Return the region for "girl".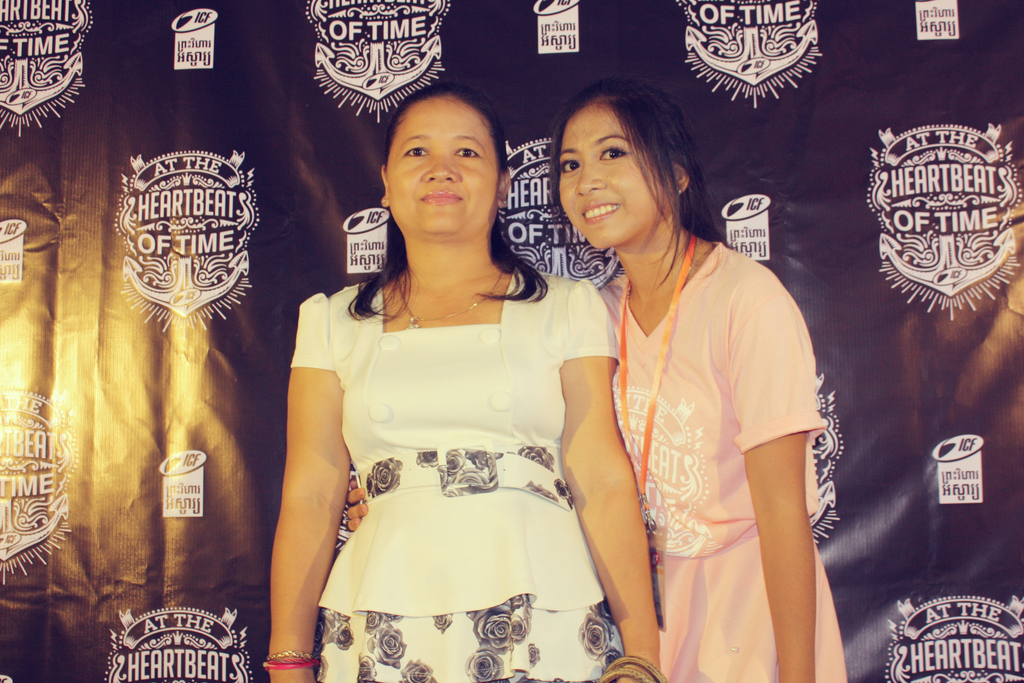
pyautogui.locateOnScreen(347, 78, 849, 682).
